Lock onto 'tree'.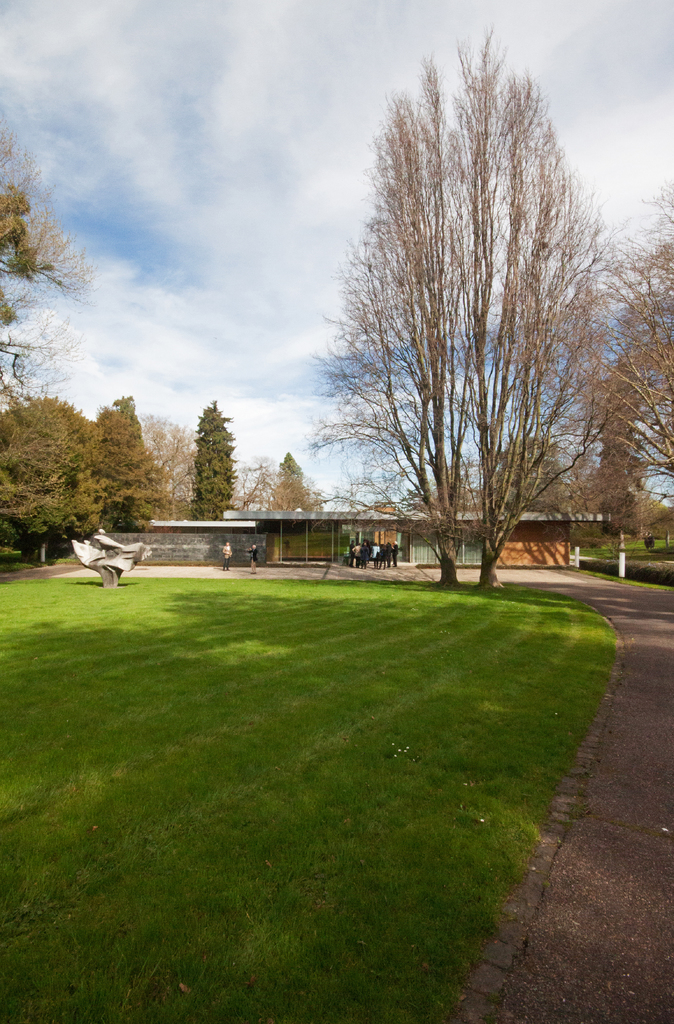
Locked: bbox=(477, 433, 568, 522).
